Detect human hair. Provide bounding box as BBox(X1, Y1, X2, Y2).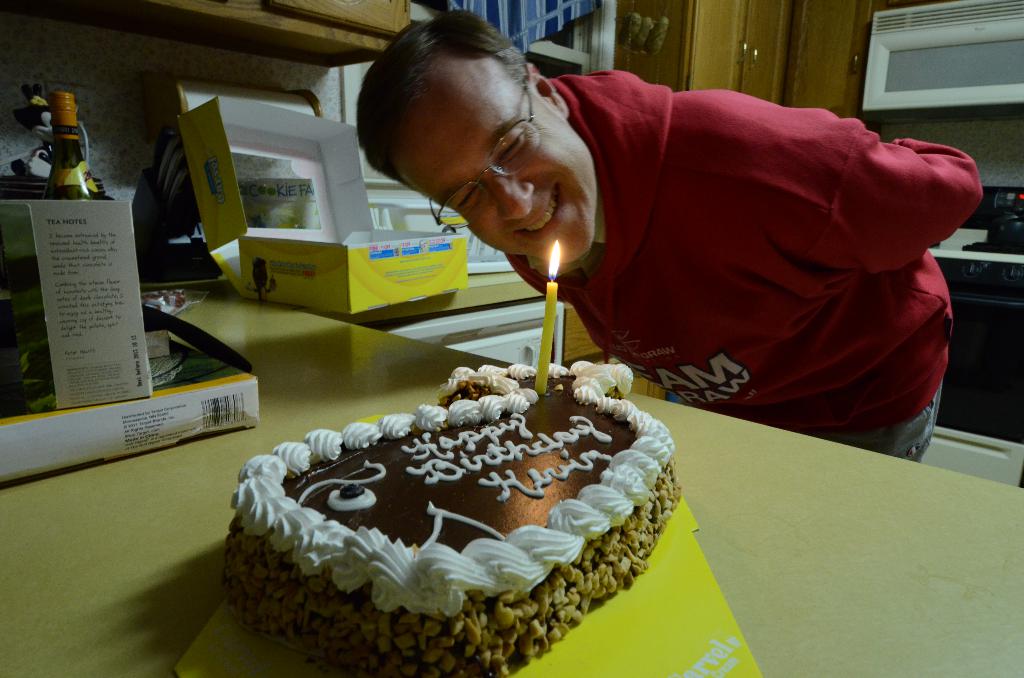
BBox(360, 18, 552, 182).
